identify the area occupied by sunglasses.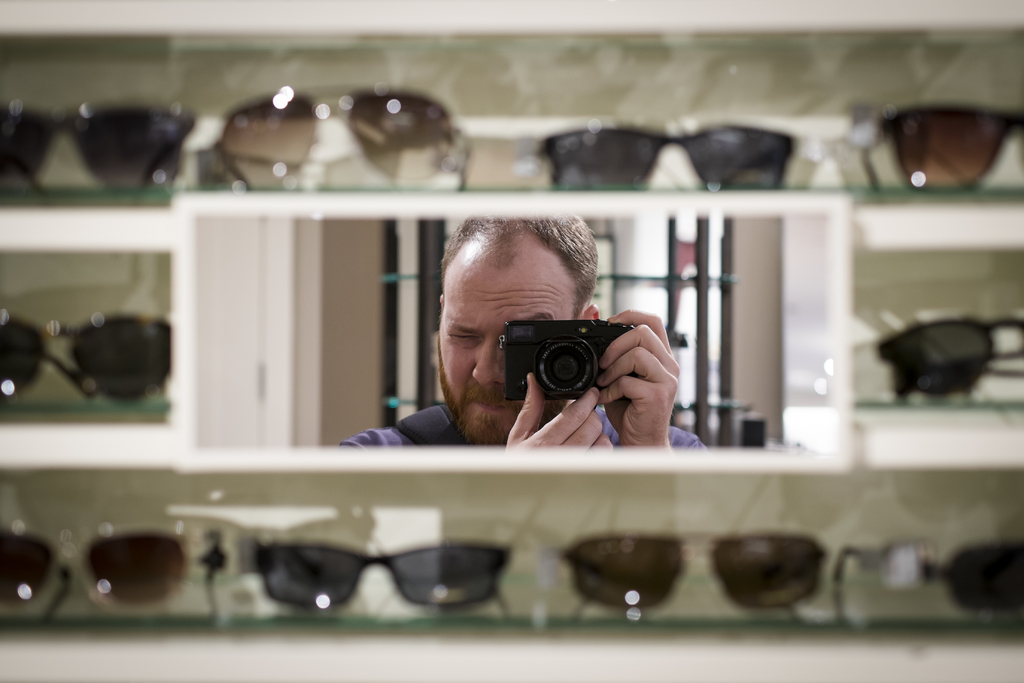
Area: {"x1": 211, "y1": 84, "x2": 464, "y2": 189}.
